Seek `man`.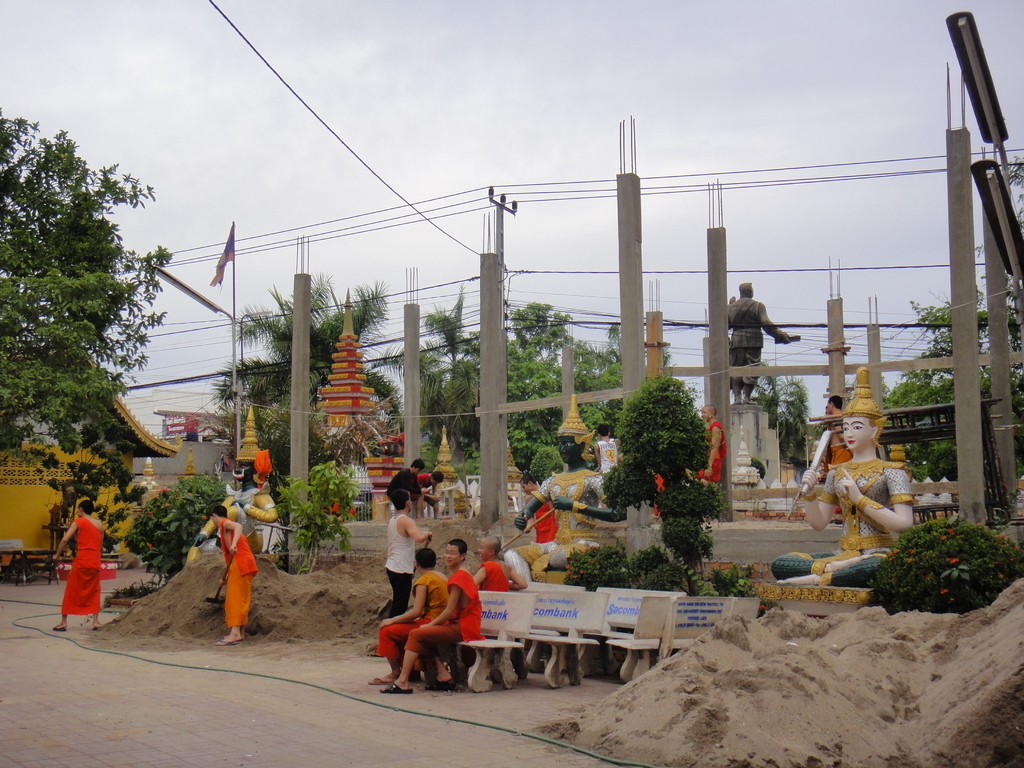
<box>390,502,433,620</box>.
